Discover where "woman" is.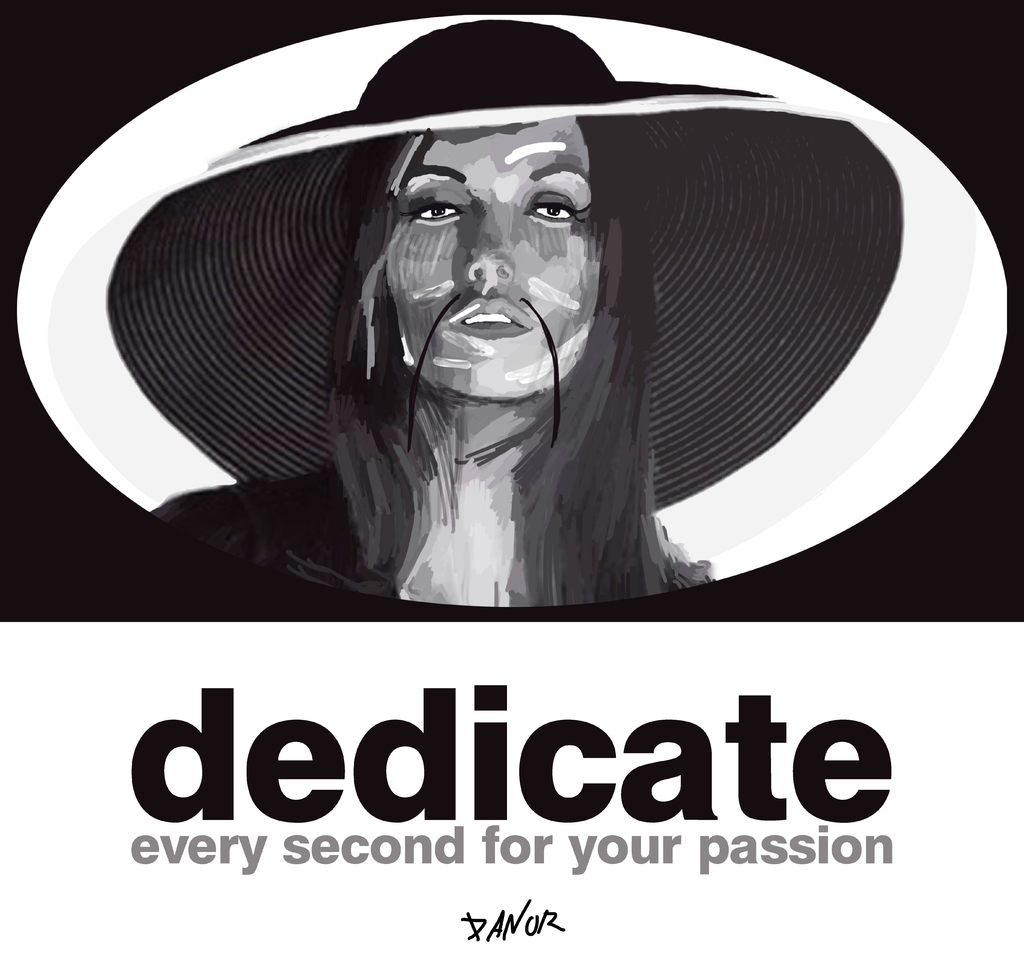
Discovered at x1=151, y1=30, x2=803, y2=591.
